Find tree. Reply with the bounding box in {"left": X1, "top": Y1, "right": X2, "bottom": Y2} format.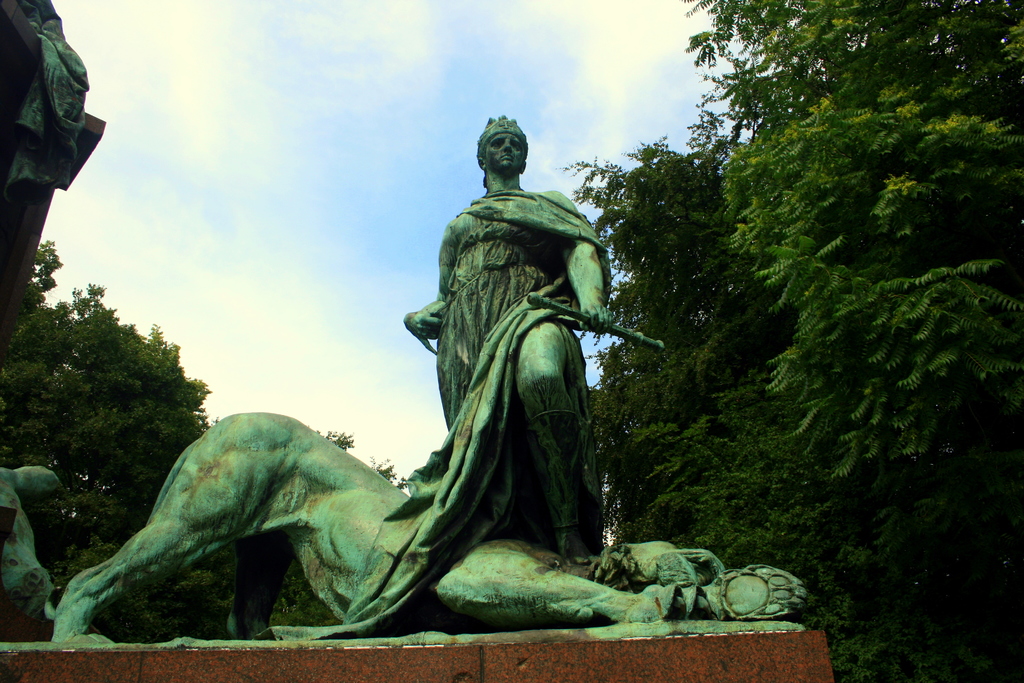
{"left": 0, "top": 236, "right": 213, "bottom": 615}.
